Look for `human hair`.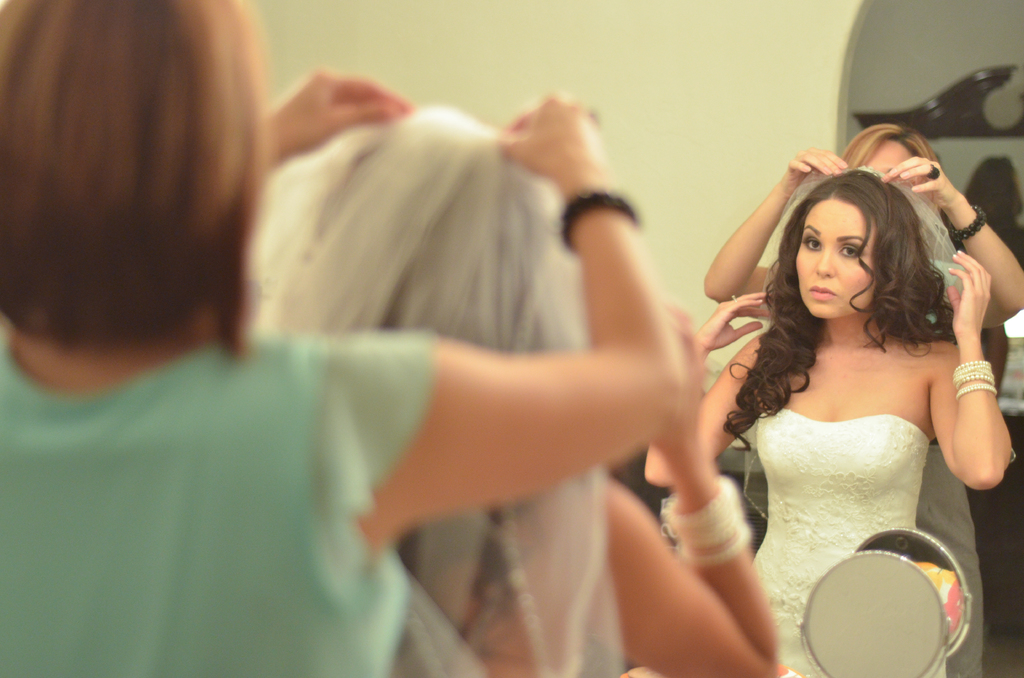
Found: l=3, t=0, r=276, b=413.
